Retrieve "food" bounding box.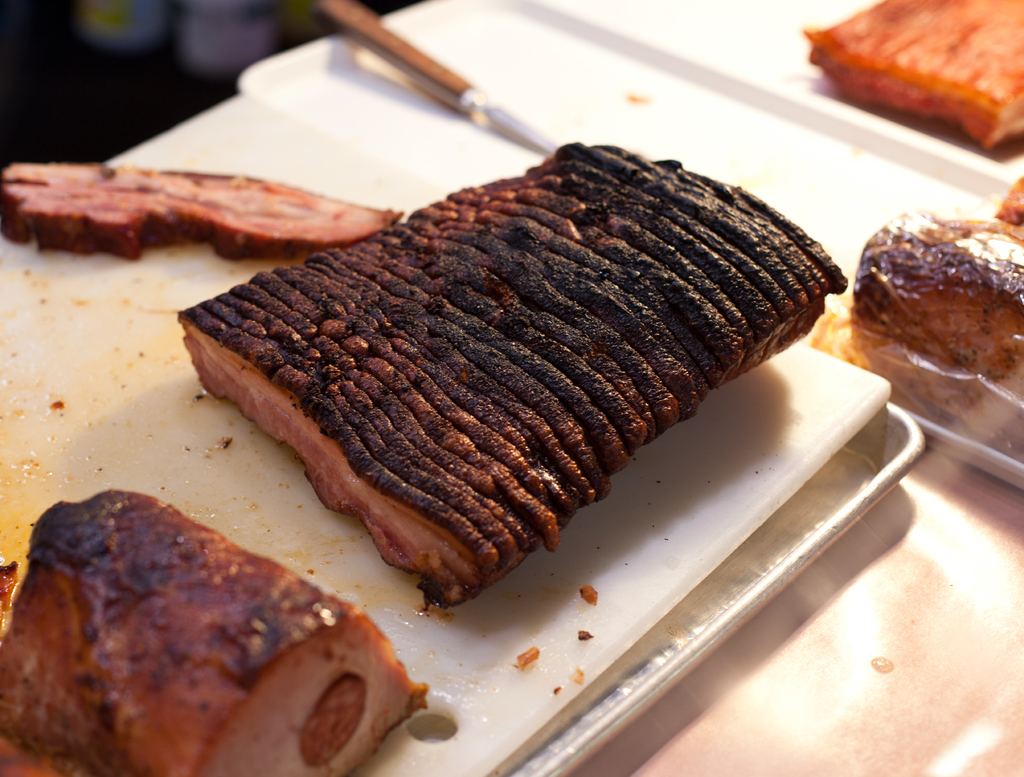
Bounding box: (854, 213, 1020, 456).
